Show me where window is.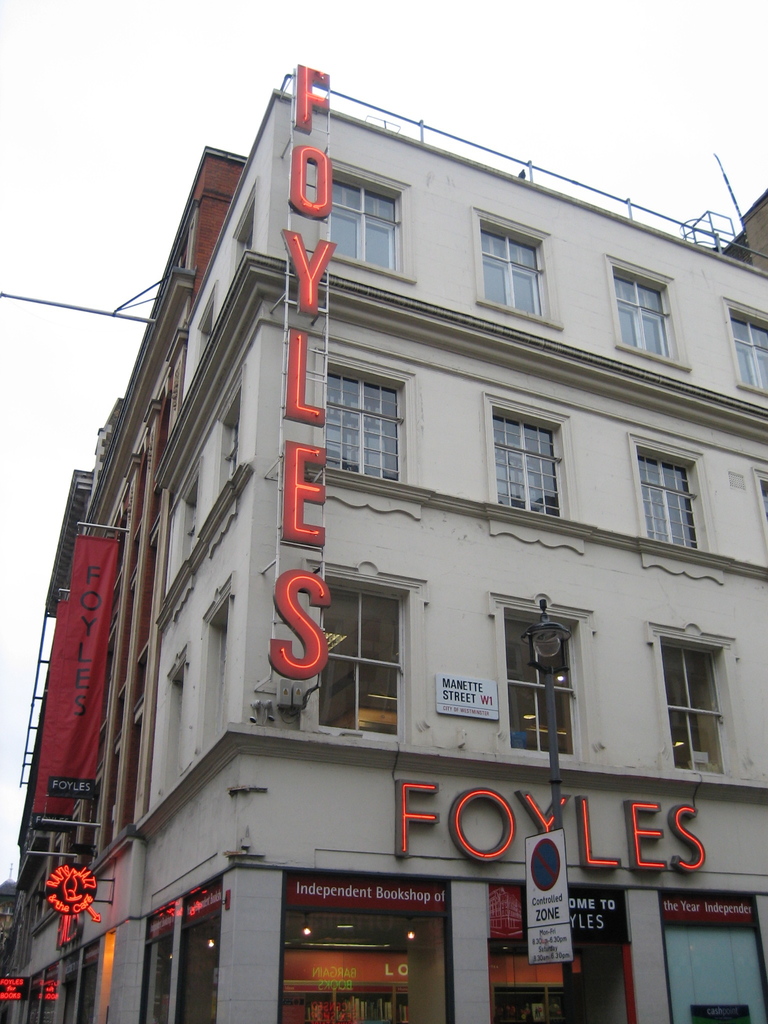
window is at (x1=655, y1=621, x2=735, y2=784).
